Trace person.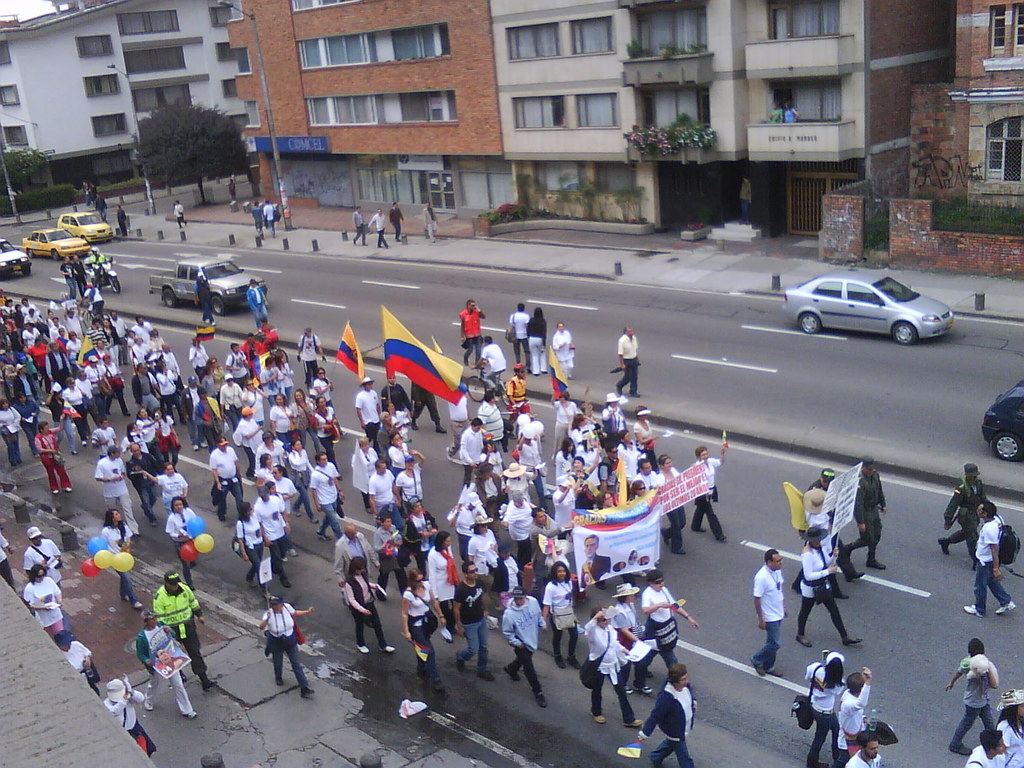
Traced to bbox=(937, 462, 986, 568).
